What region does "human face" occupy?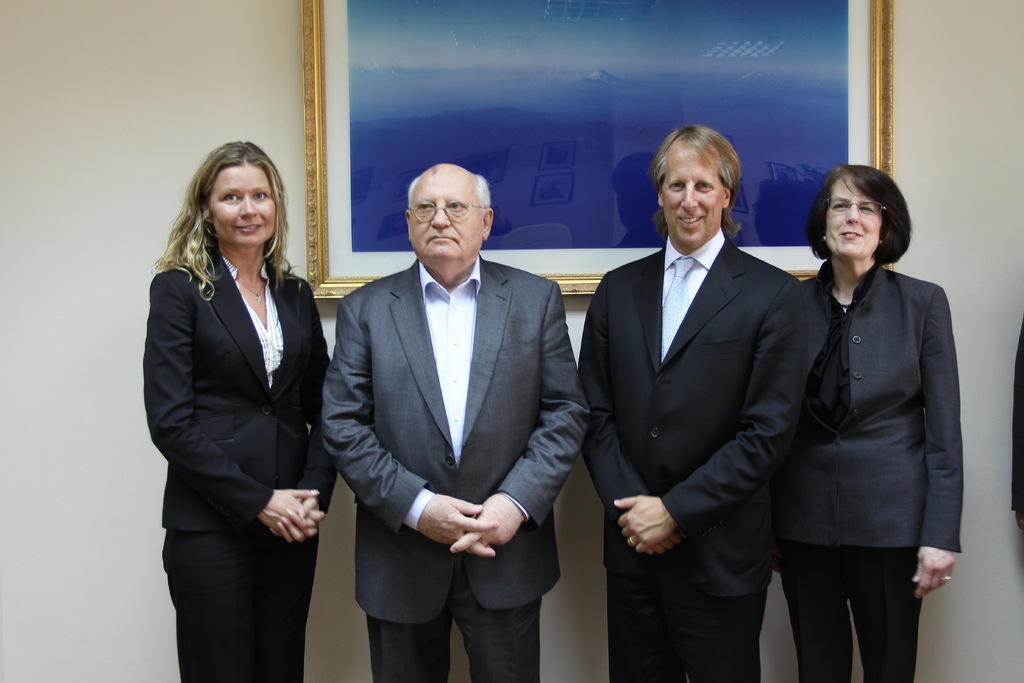
BBox(212, 161, 275, 249).
